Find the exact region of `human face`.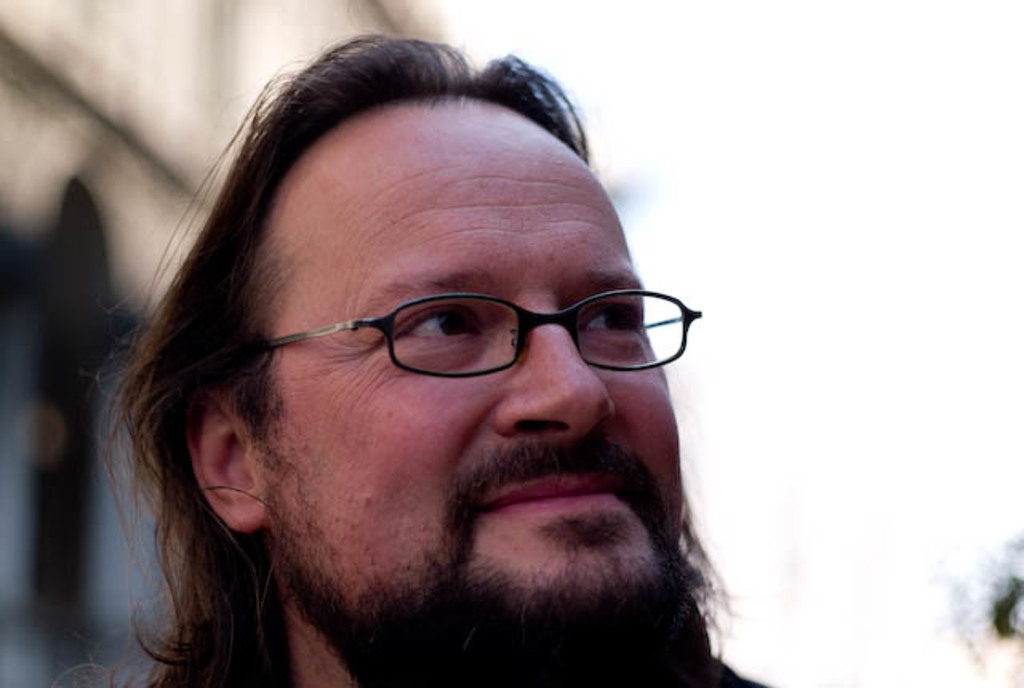
Exact region: crop(258, 106, 682, 587).
